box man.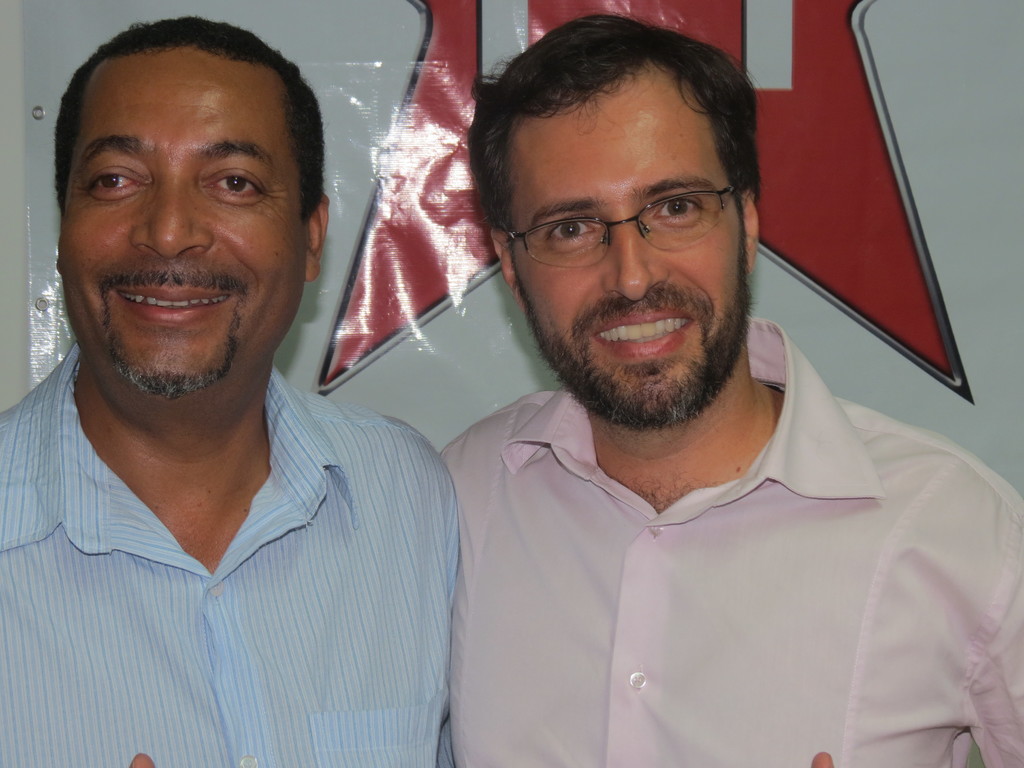
BBox(0, 3, 508, 751).
